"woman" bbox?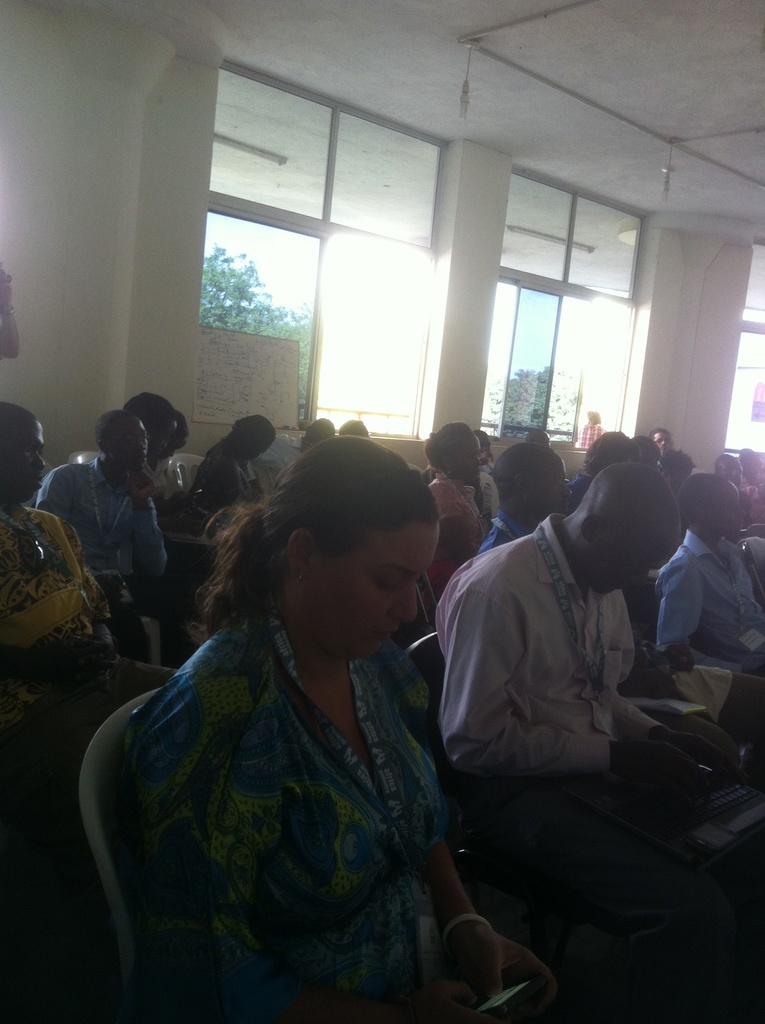
bbox(114, 435, 576, 1019)
